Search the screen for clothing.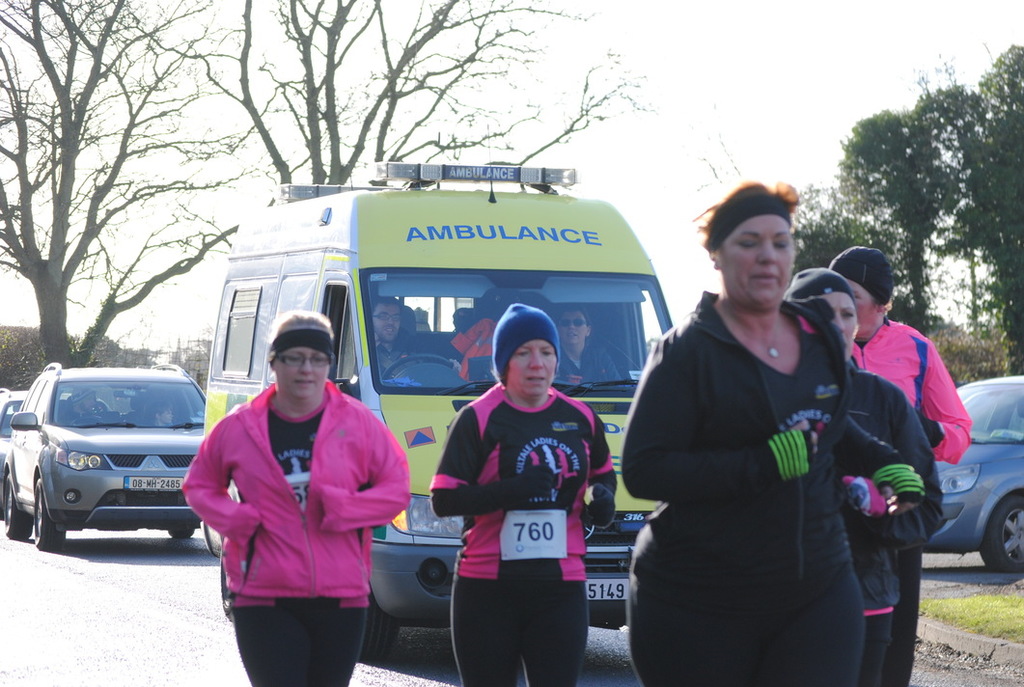
Found at <box>844,242,975,686</box>.
